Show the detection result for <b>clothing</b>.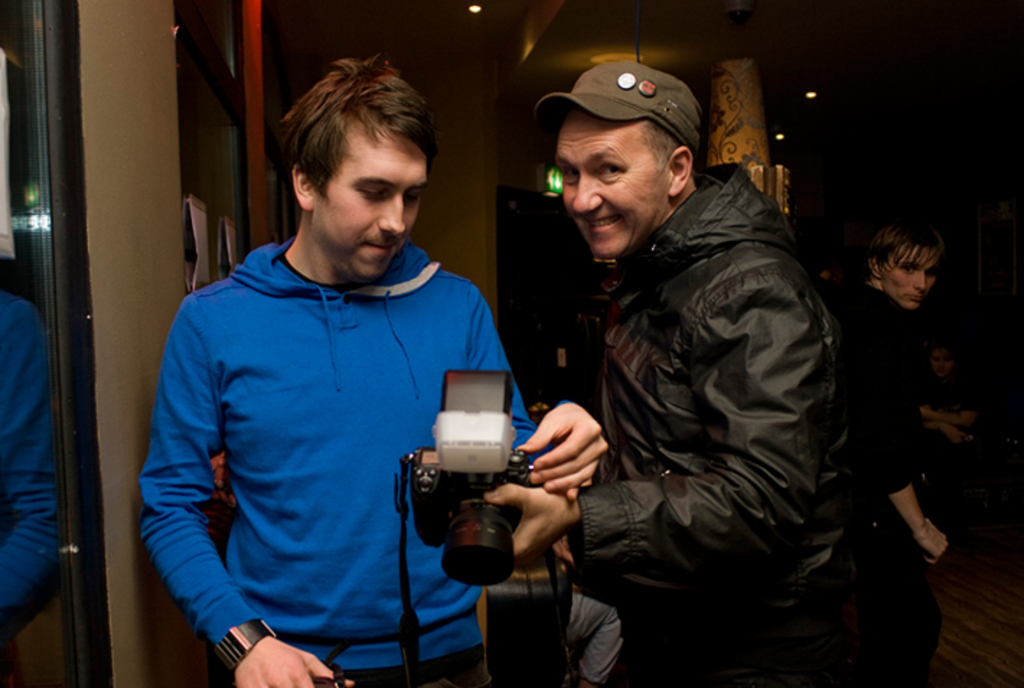
3 291 63 609.
